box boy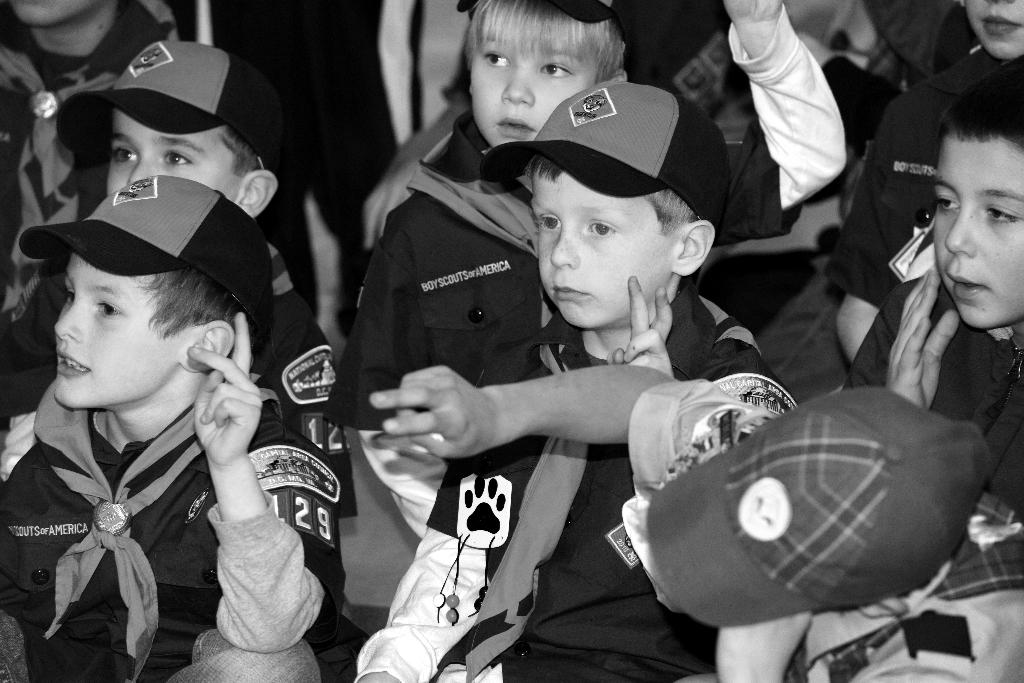
pyautogui.locateOnScreen(856, 83, 1023, 514)
